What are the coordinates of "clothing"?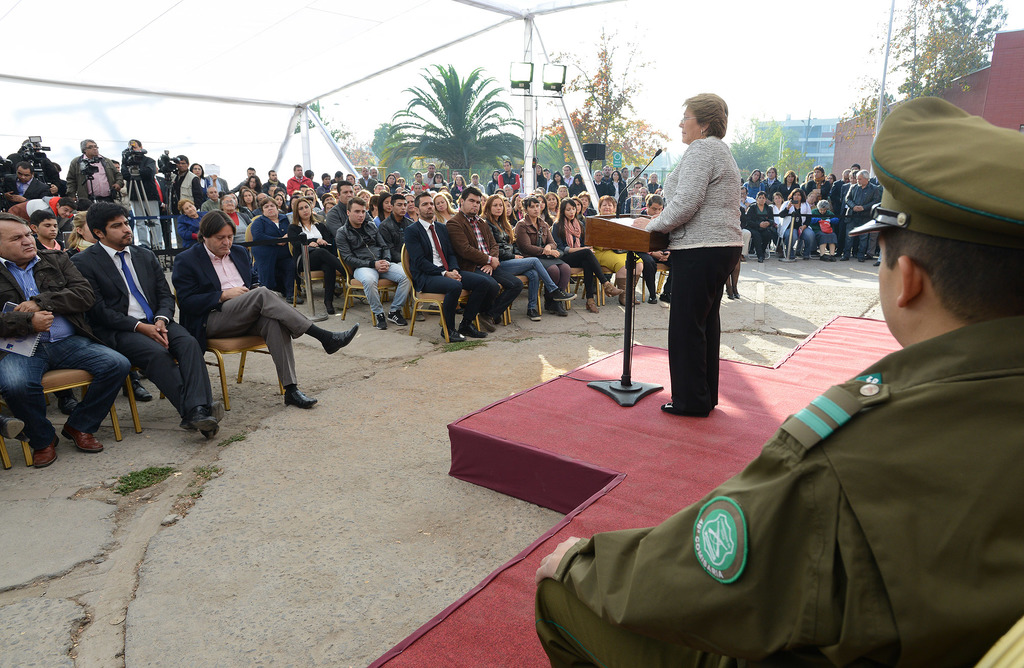
box(479, 212, 559, 313).
